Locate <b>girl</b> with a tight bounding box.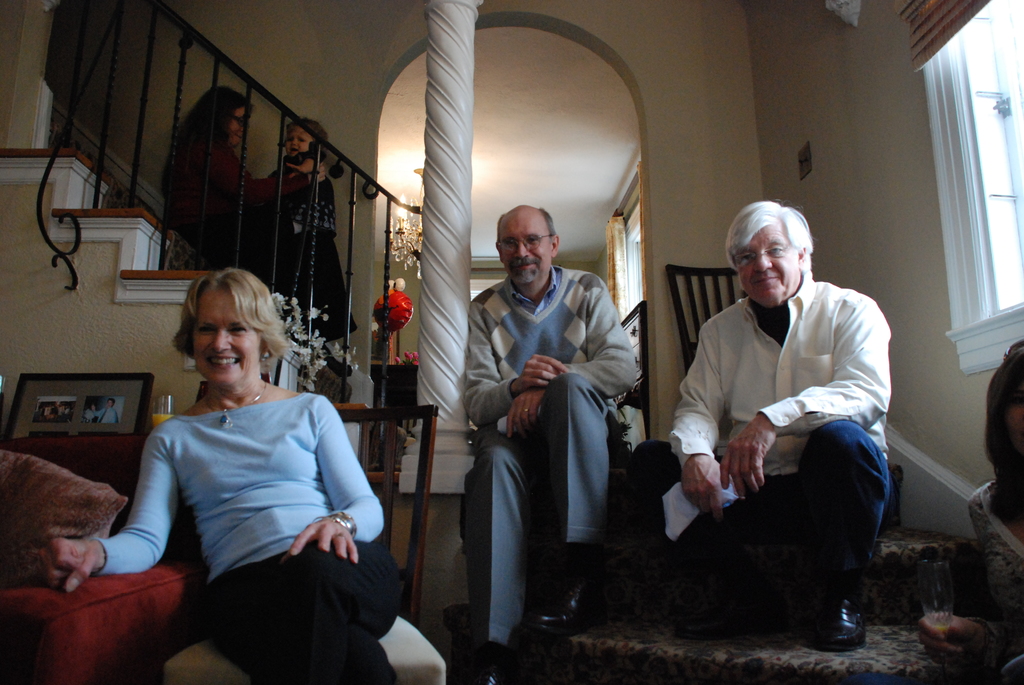
[x1=262, y1=114, x2=355, y2=345].
